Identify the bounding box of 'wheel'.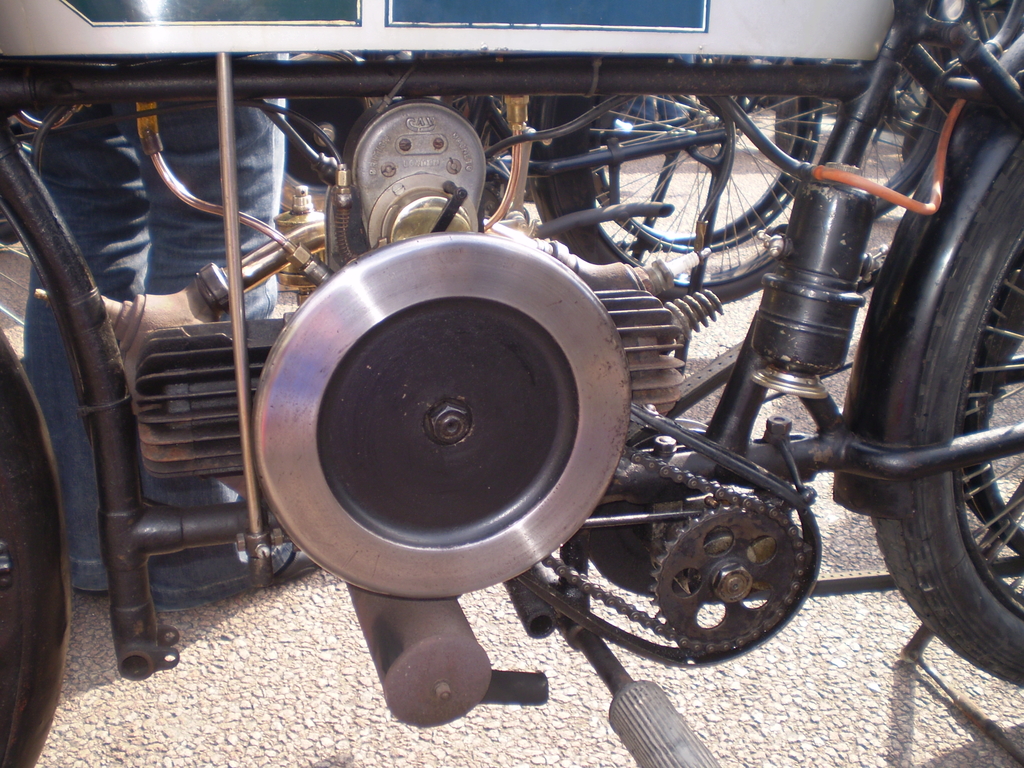
0/202/30/364.
